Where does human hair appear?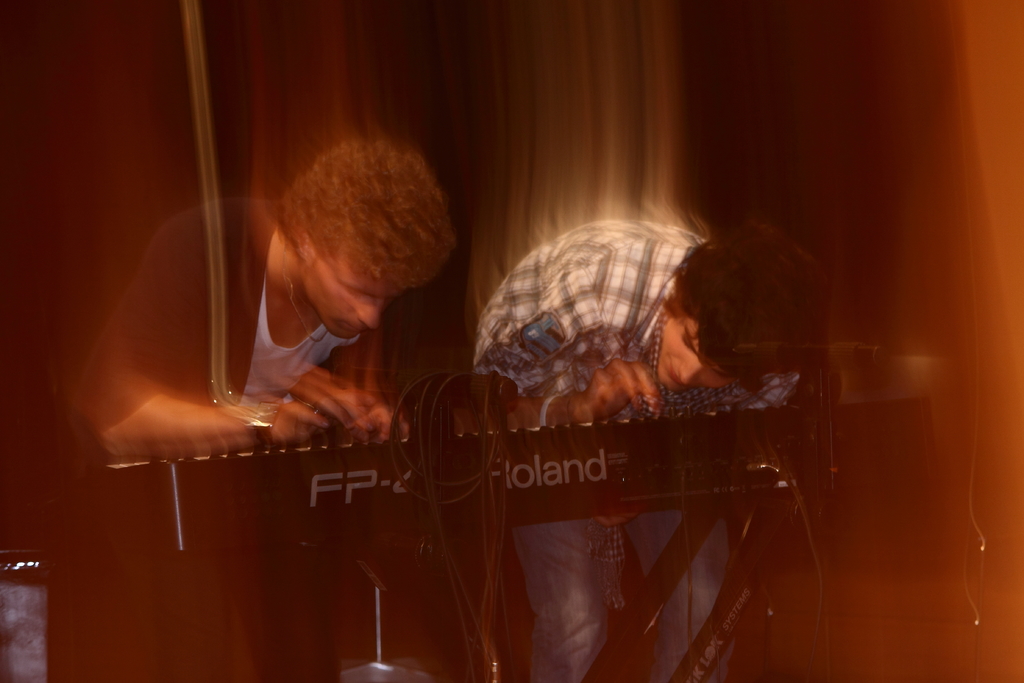
Appears at (x1=664, y1=223, x2=836, y2=398).
